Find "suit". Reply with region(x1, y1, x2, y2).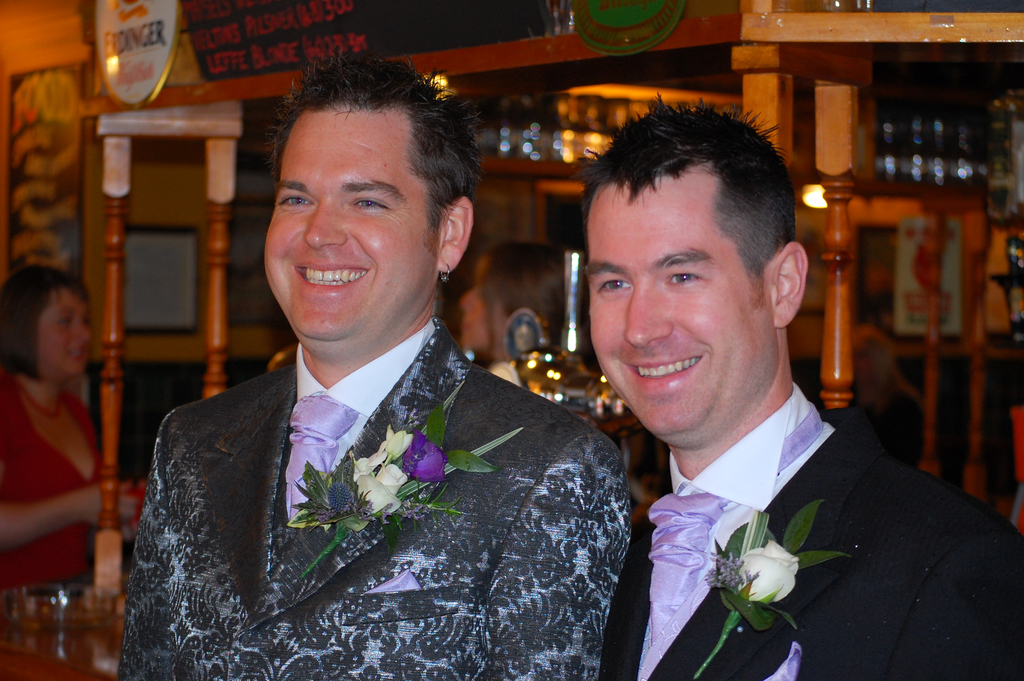
region(117, 320, 639, 680).
